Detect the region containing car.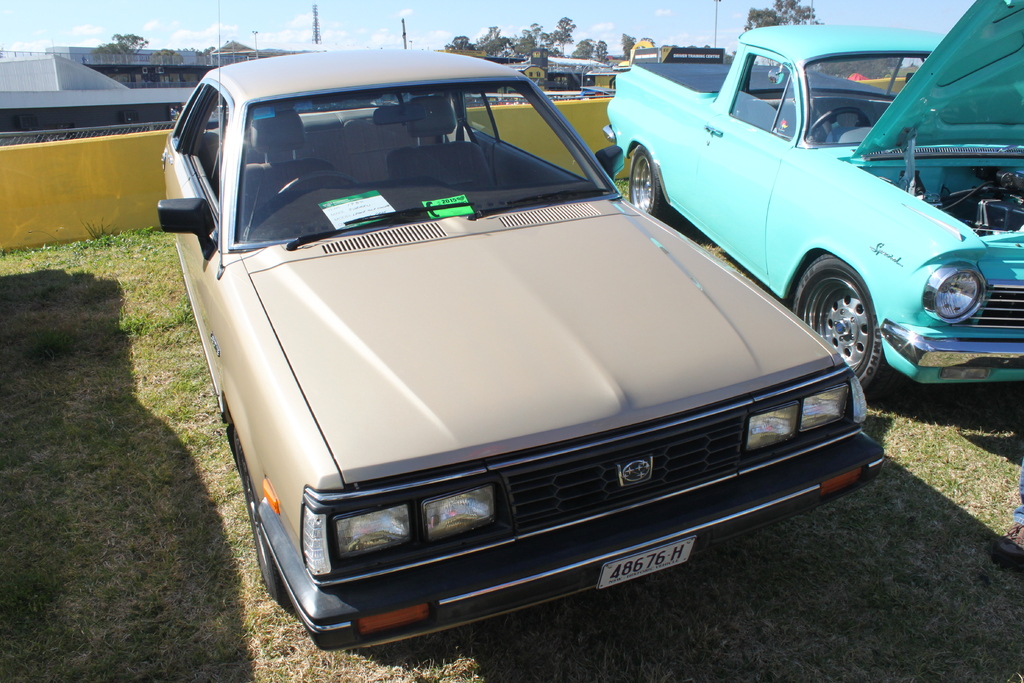
<box>157,0,886,652</box>.
